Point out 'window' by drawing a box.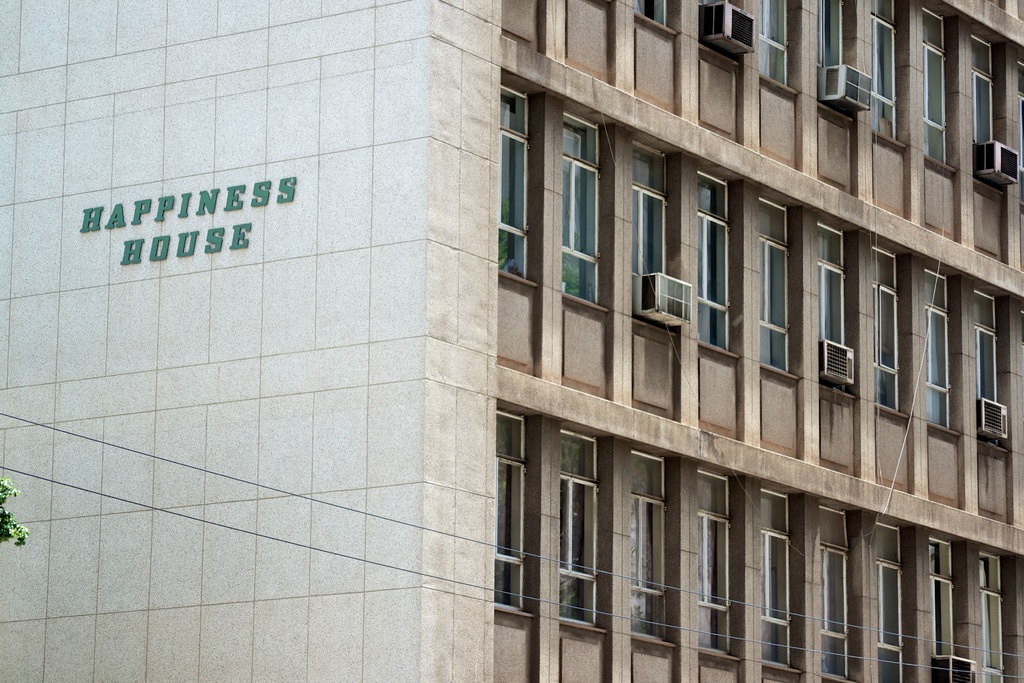
rect(972, 548, 1007, 681).
